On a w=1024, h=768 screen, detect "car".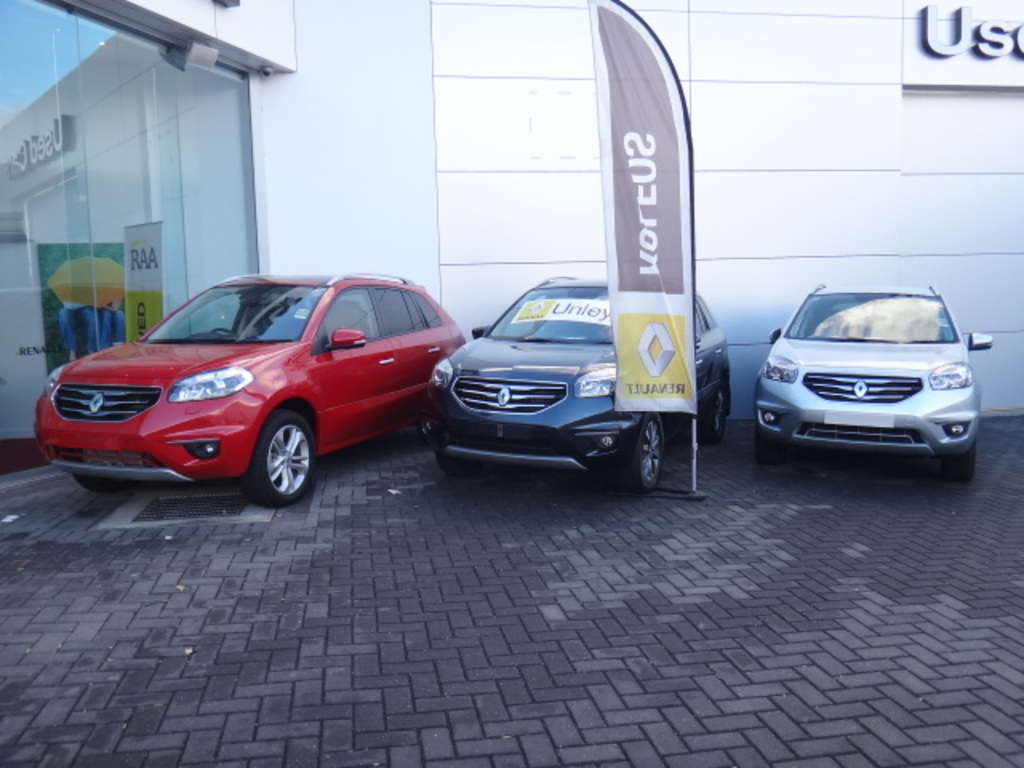
(32,274,466,512).
